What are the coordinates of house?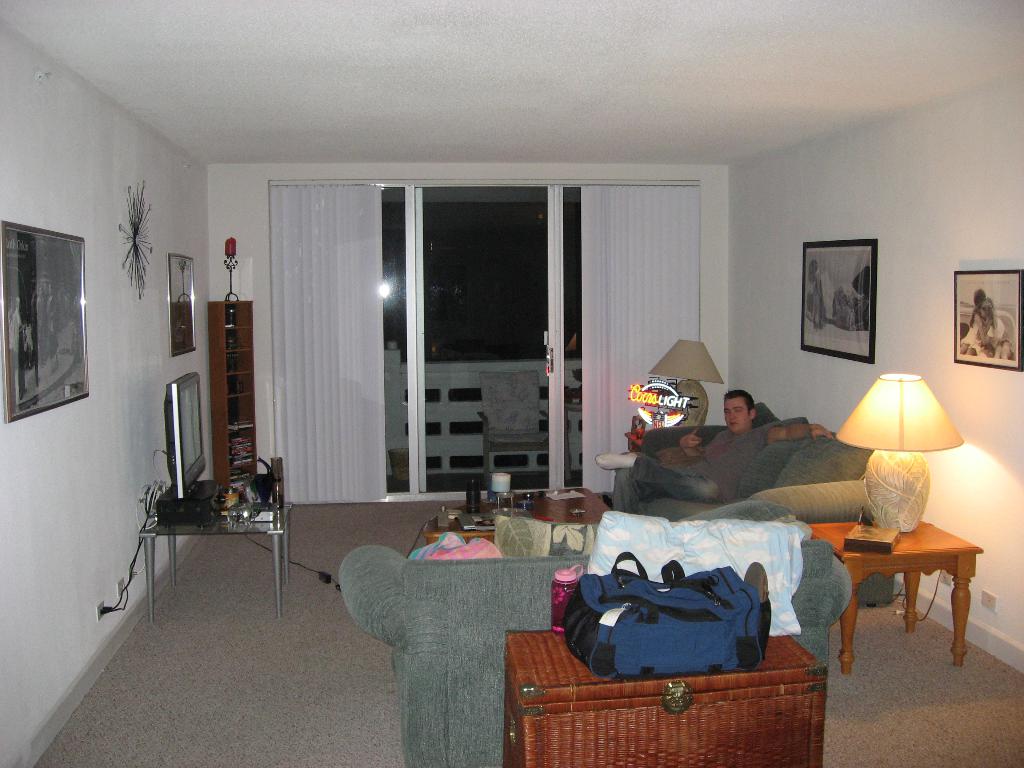
(left=0, top=0, right=1023, bottom=767).
